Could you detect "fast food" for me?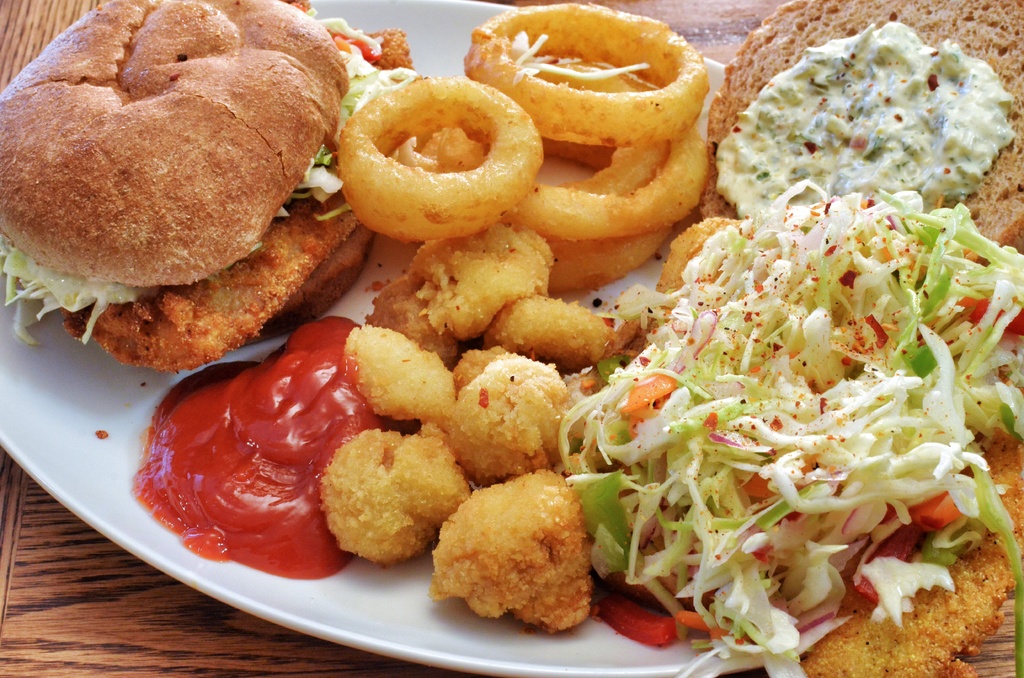
Detection result: (442,36,744,238).
